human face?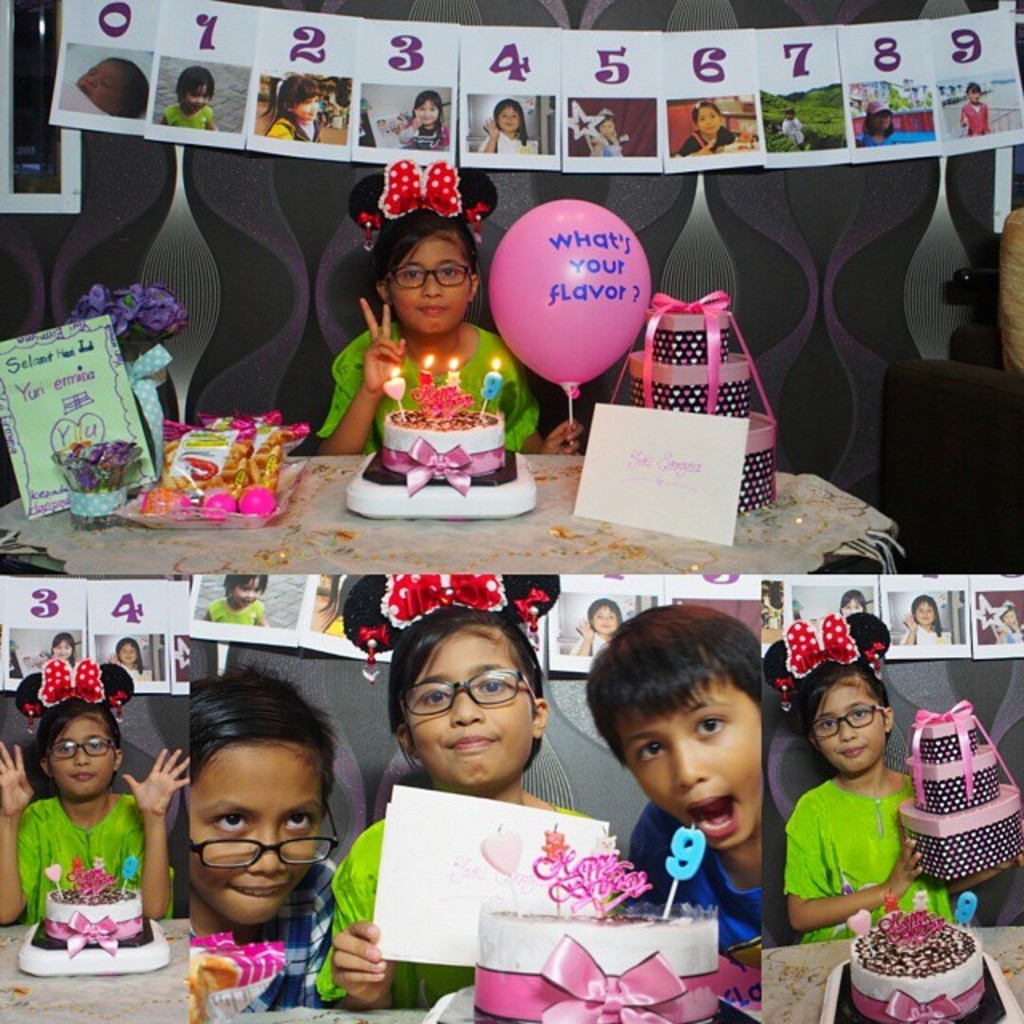
918, 602, 936, 627
